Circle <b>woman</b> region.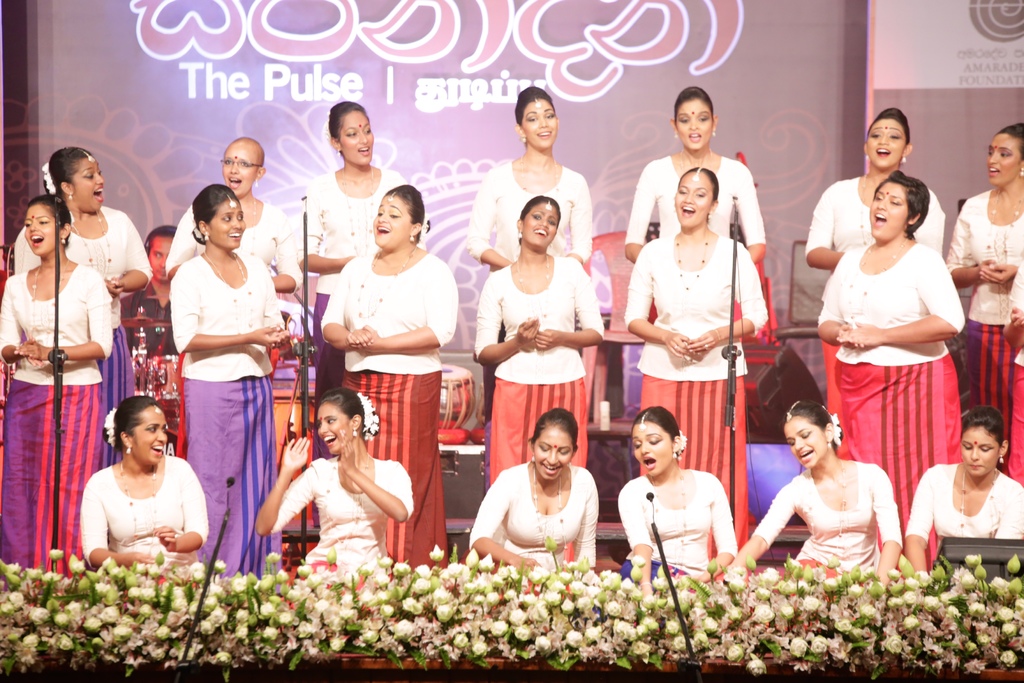
Region: {"x1": 0, "y1": 197, "x2": 118, "y2": 598}.
